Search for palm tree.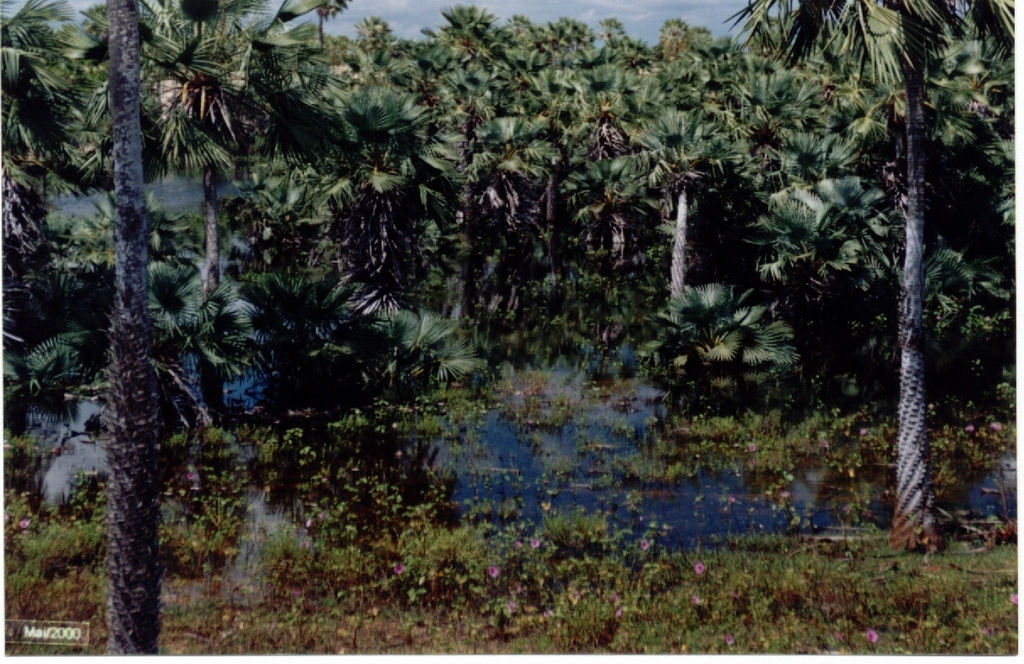
Found at rect(0, 0, 254, 663).
